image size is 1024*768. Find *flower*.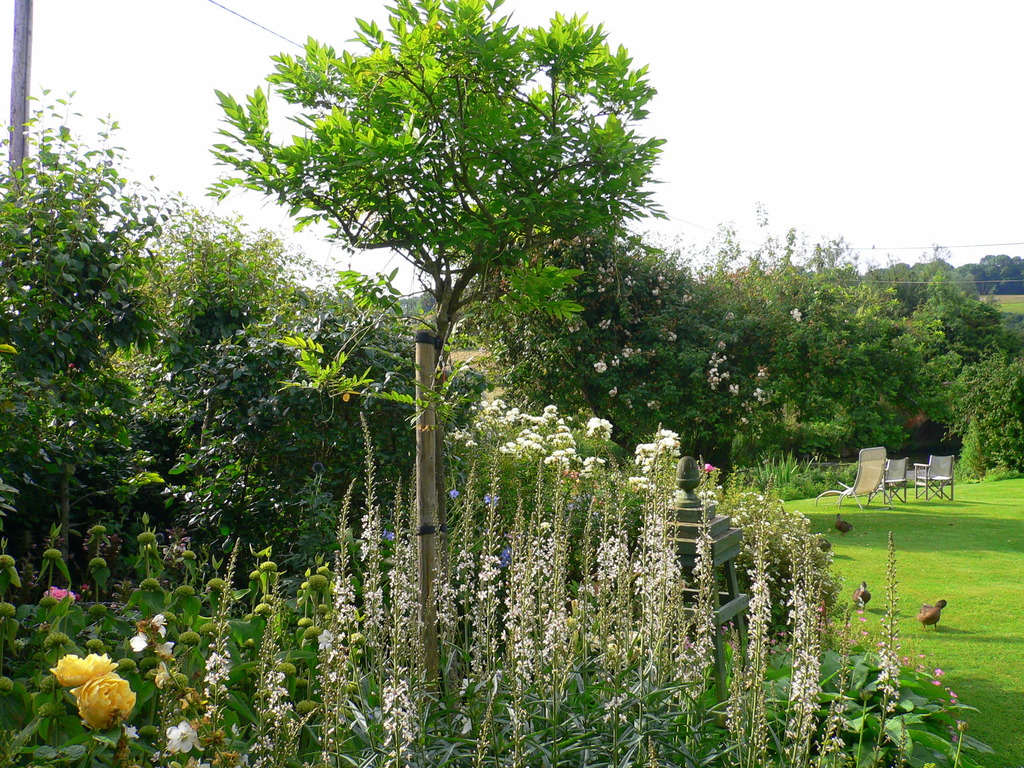
bbox=(790, 308, 805, 327).
